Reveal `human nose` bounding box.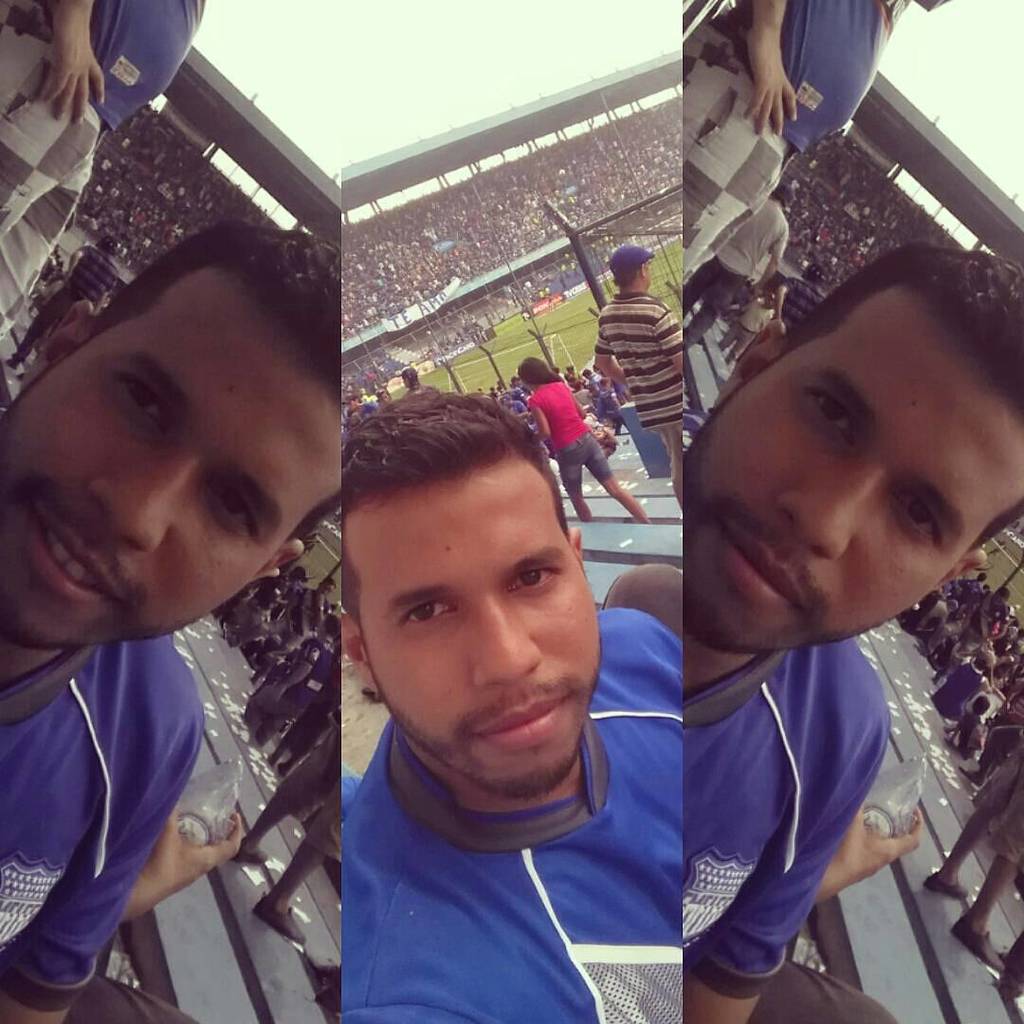
Revealed: bbox=[774, 467, 878, 558].
